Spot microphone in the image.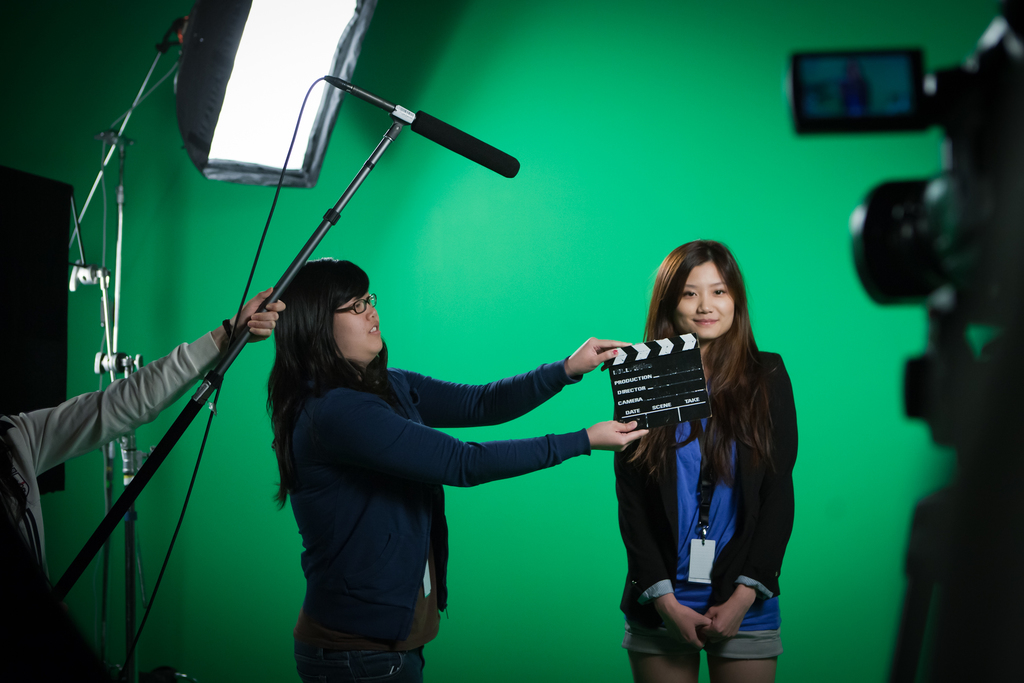
microphone found at box(408, 109, 523, 179).
